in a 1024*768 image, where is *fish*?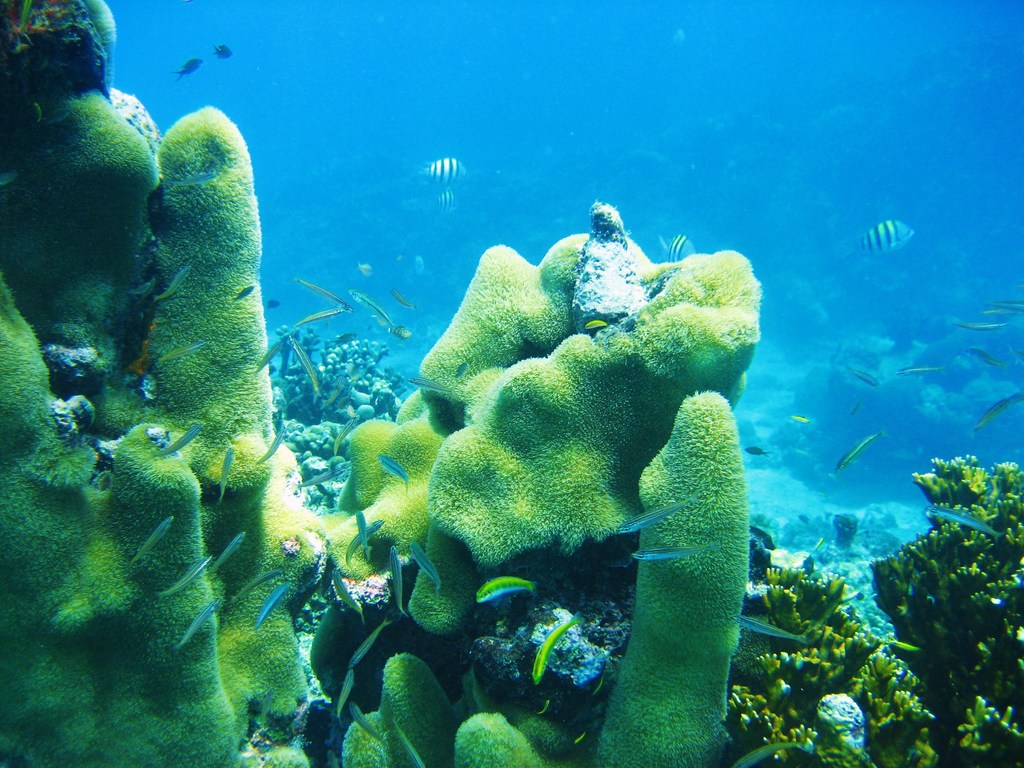
411/539/445/588.
